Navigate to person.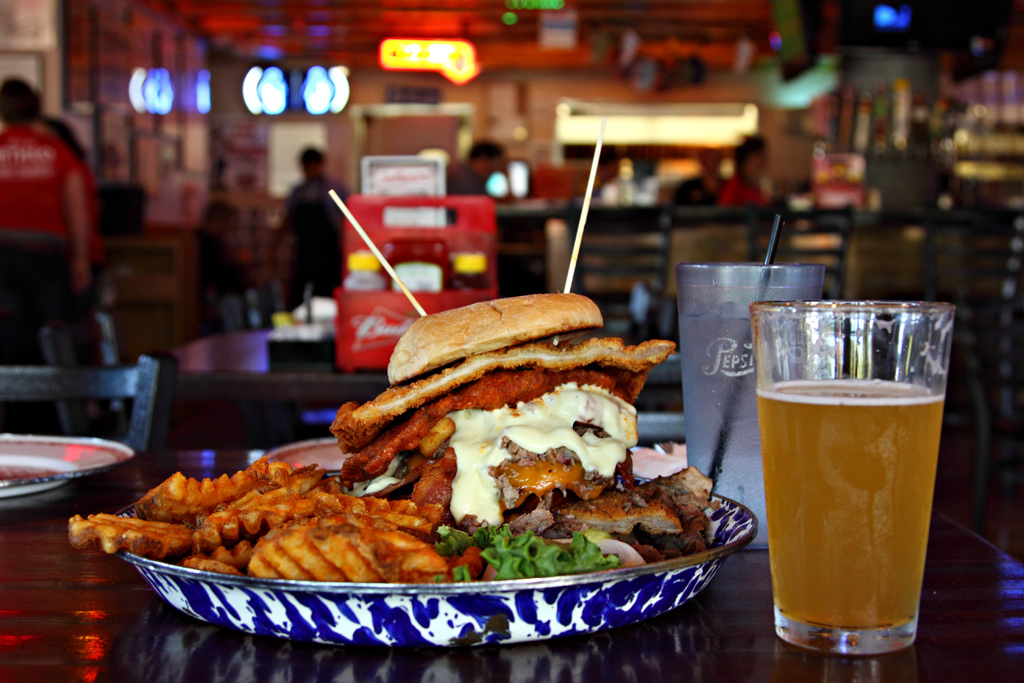
Navigation target: (left=443, top=139, right=499, bottom=200).
